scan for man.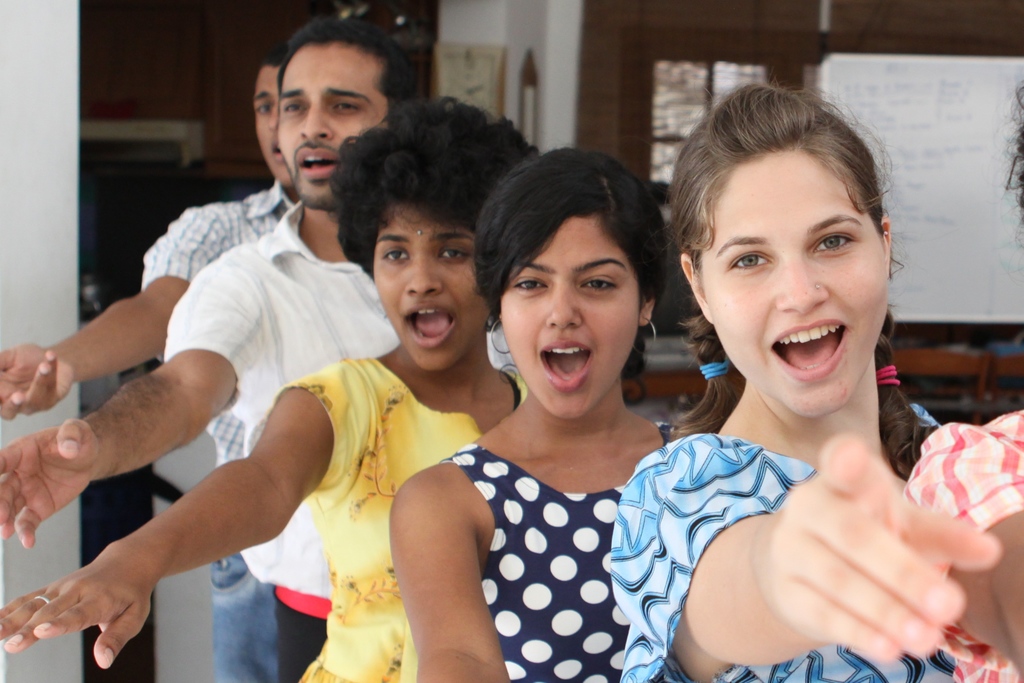
Scan result: select_region(0, 43, 287, 682).
